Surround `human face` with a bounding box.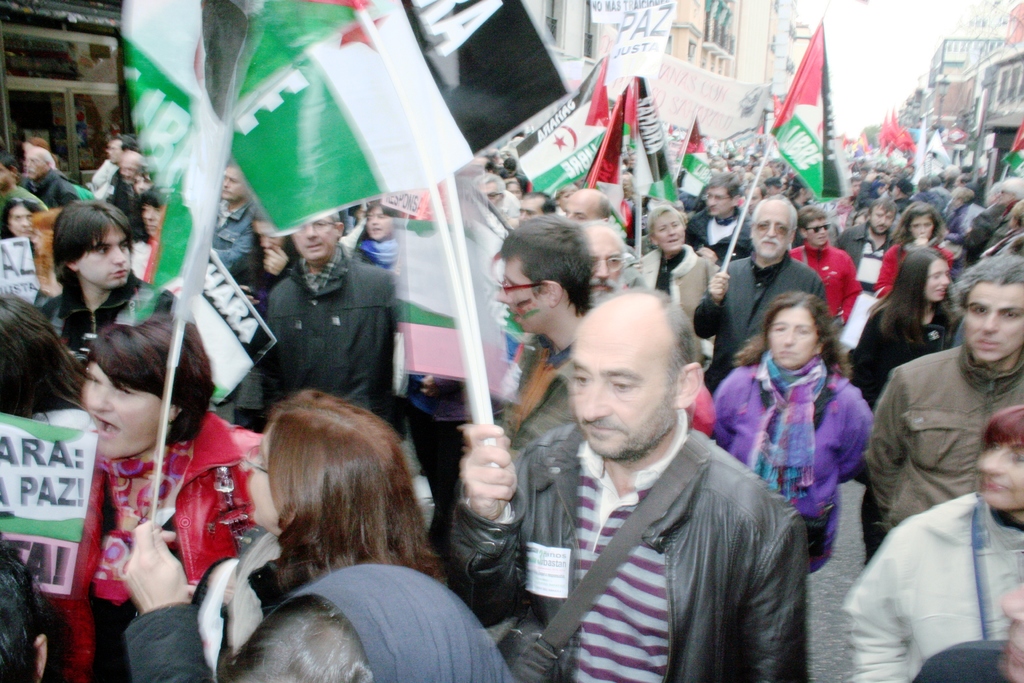
x1=806, y1=218, x2=829, y2=244.
